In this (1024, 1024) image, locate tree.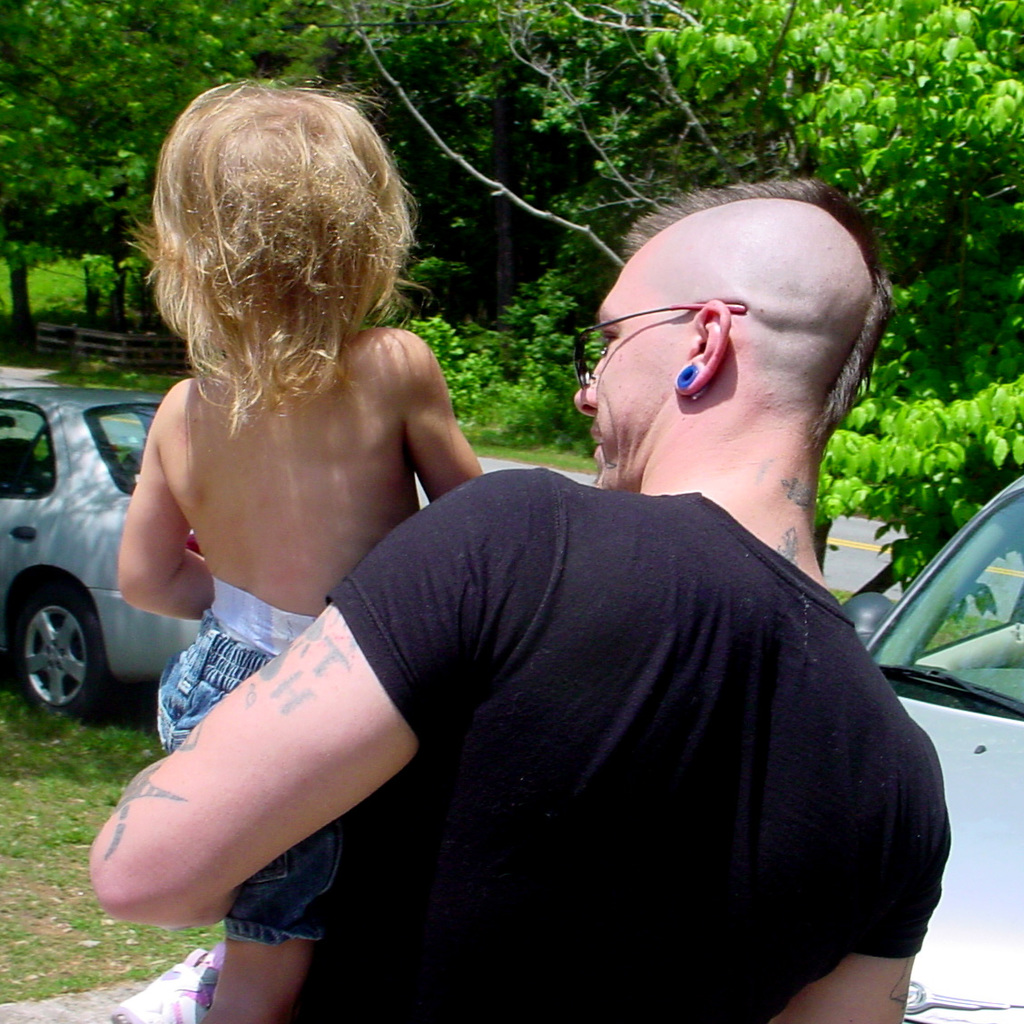
Bounding box: 0 0 1023 352.
